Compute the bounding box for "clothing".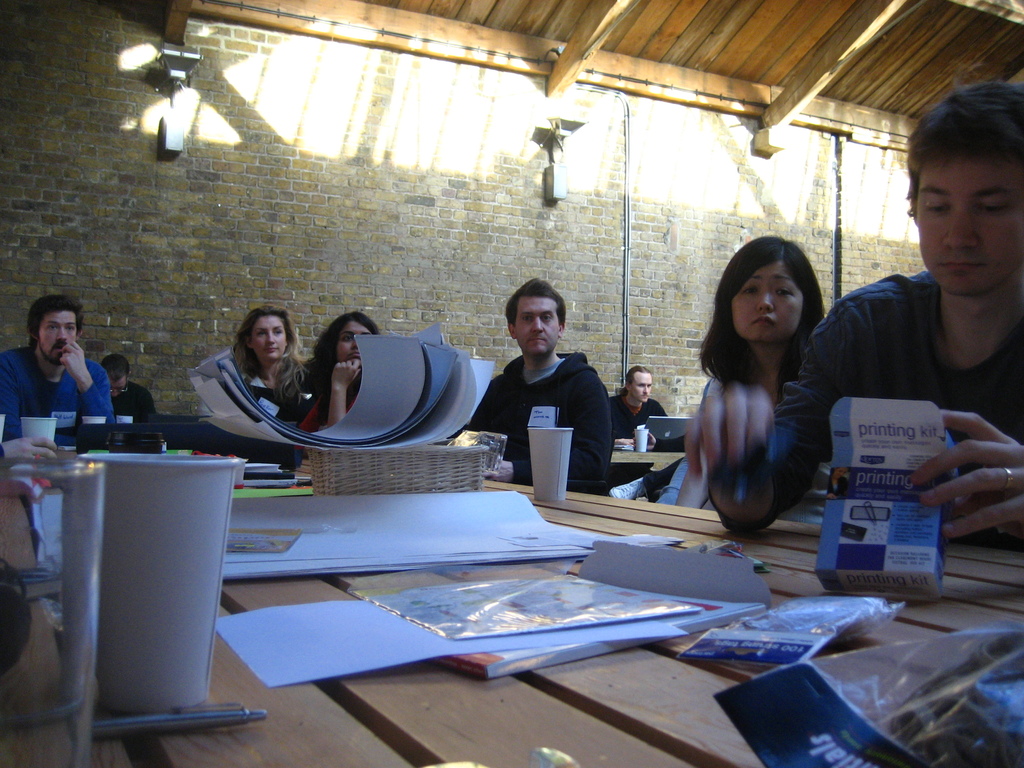
Rect(1, 331, 118, 433).
